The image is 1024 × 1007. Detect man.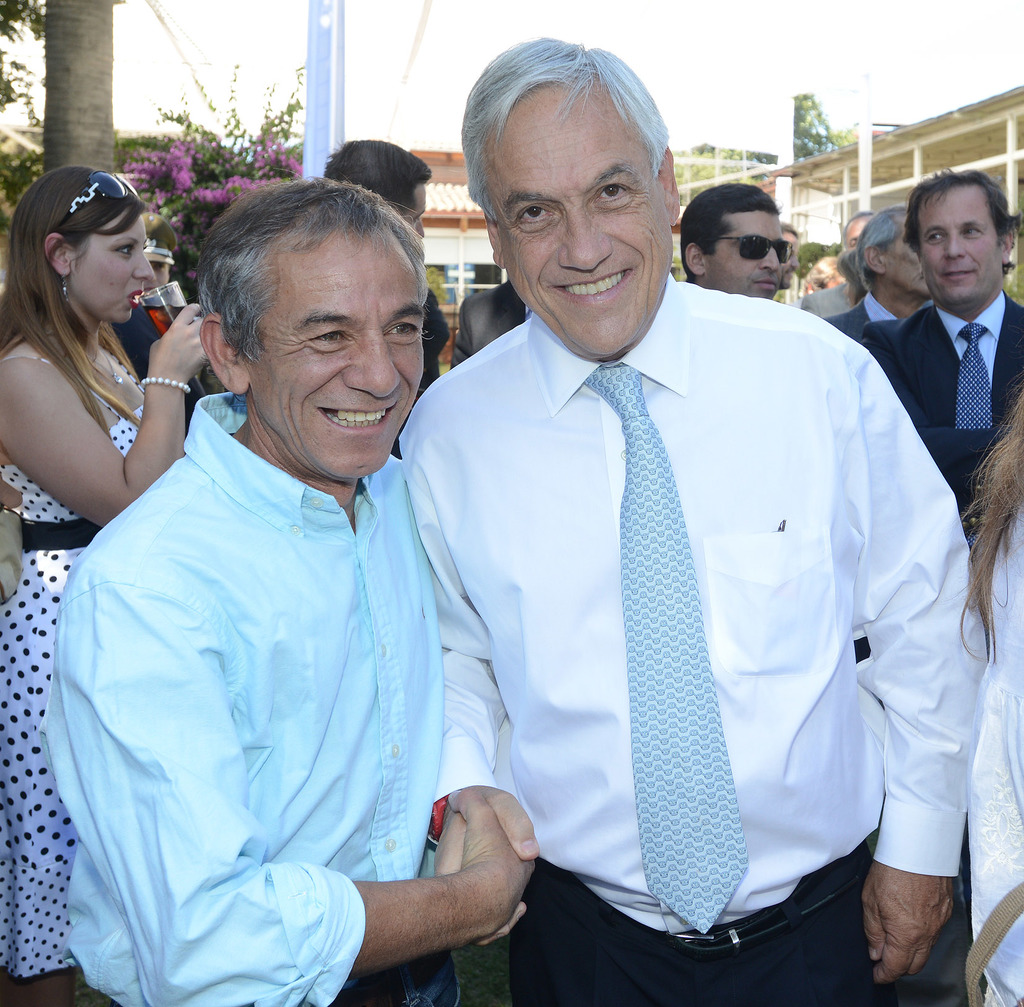
Detection: Rect(45, 168, 537, 1006).
